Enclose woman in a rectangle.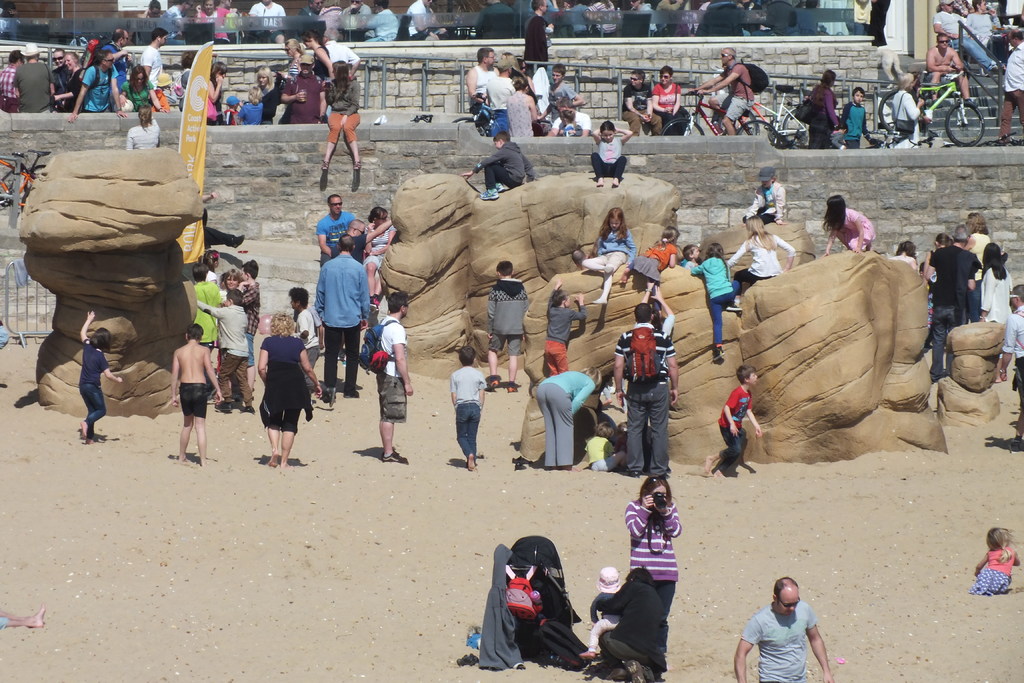
BBox(240, 318, 320, 476).
